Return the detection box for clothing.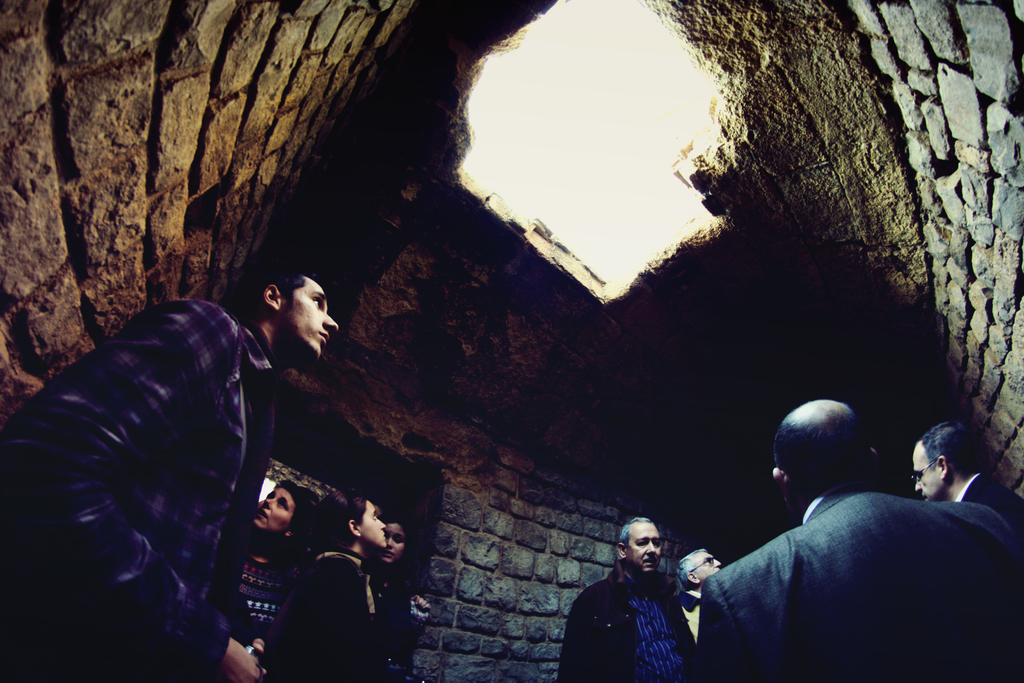
left=243, top=552, right=282, bottom=682.
